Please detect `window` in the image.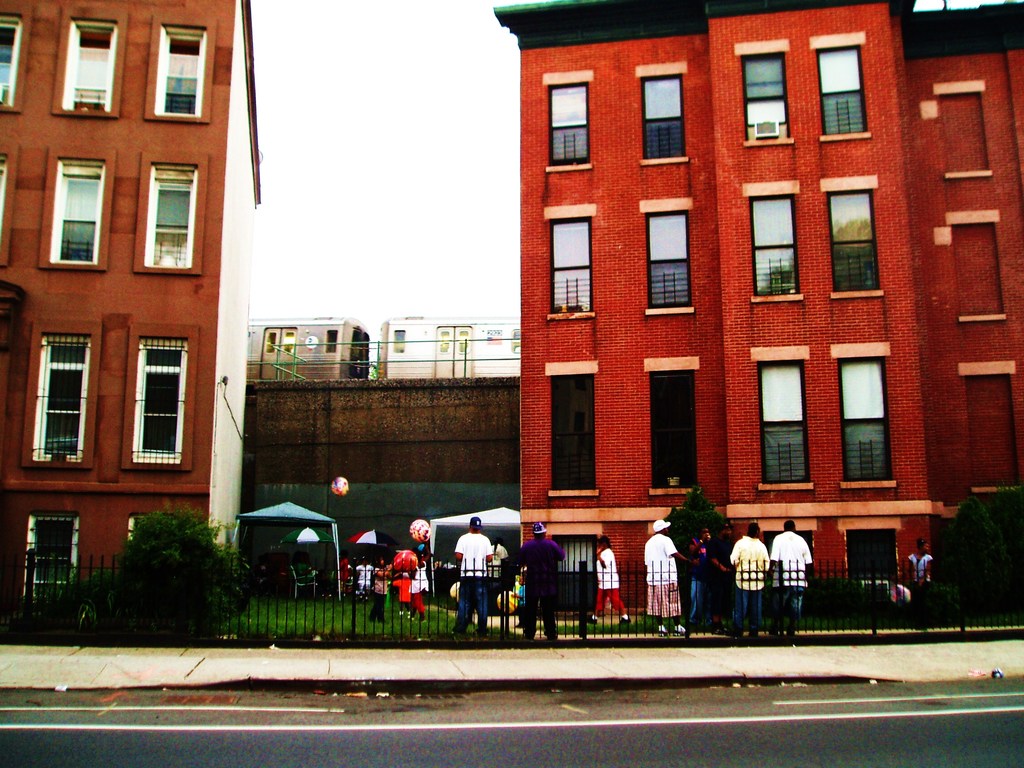
749:194:799:296.
